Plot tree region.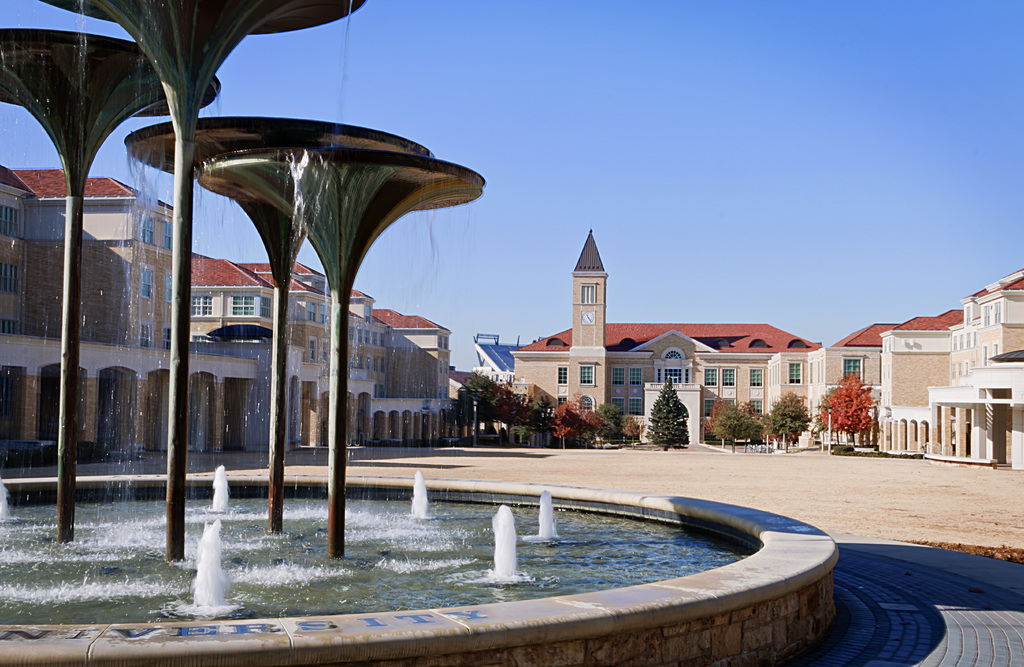
Plotted at 771, 391, 817, 451.
